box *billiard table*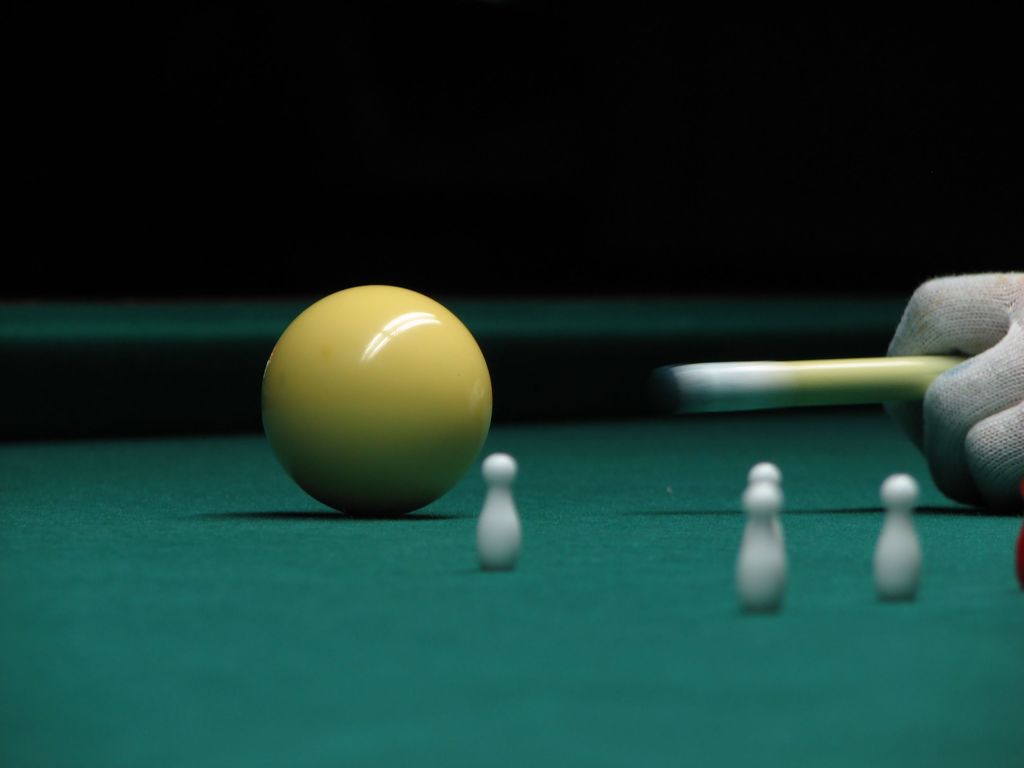
<region>0, 301, 1023, 767</region>
